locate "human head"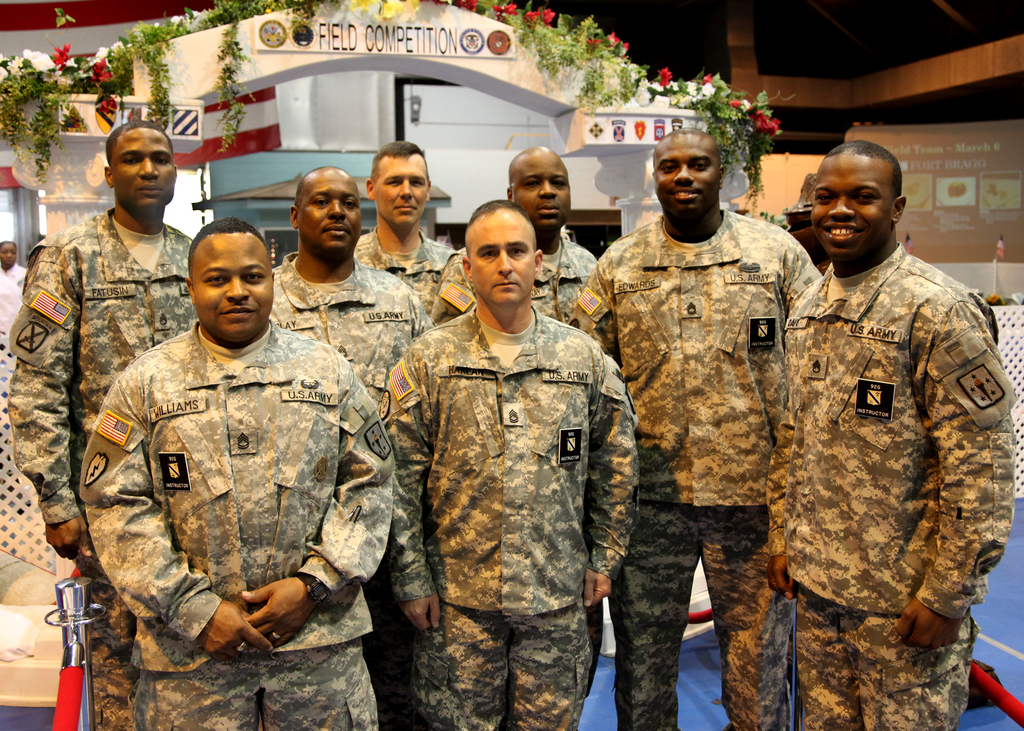
BBox(100, 122, 179, 216)
